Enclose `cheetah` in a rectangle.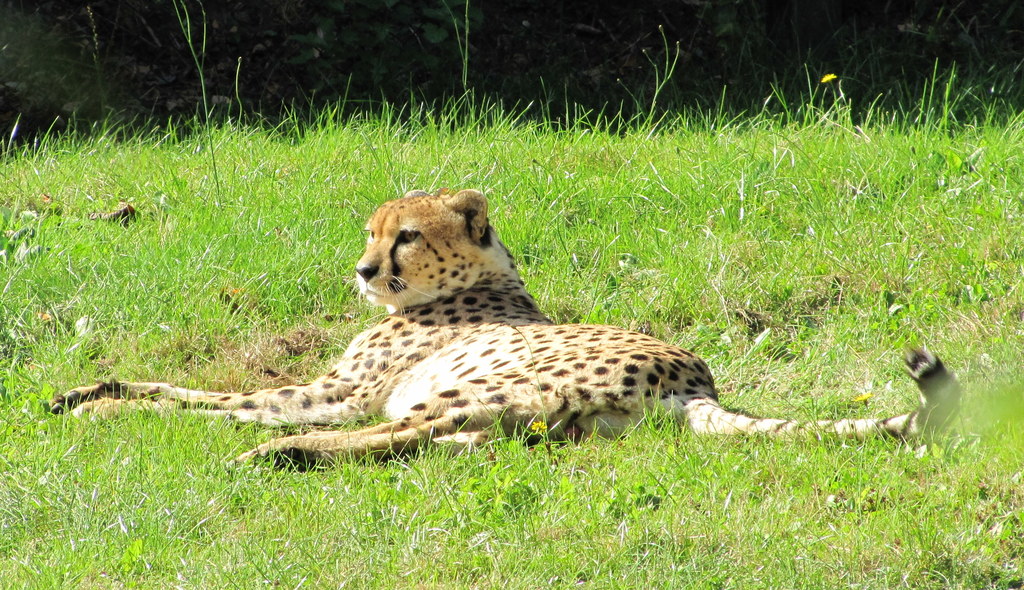
crop(49, 188, 963, 468).
